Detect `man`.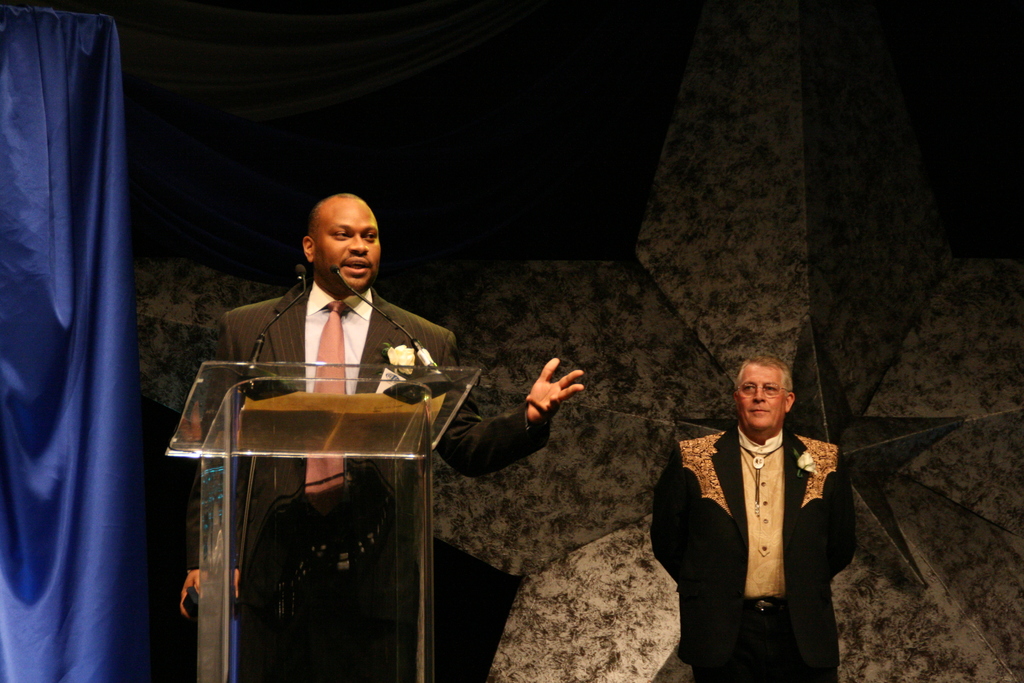
Detected at (x1=175, y1=187, x2=588, y2=682).
